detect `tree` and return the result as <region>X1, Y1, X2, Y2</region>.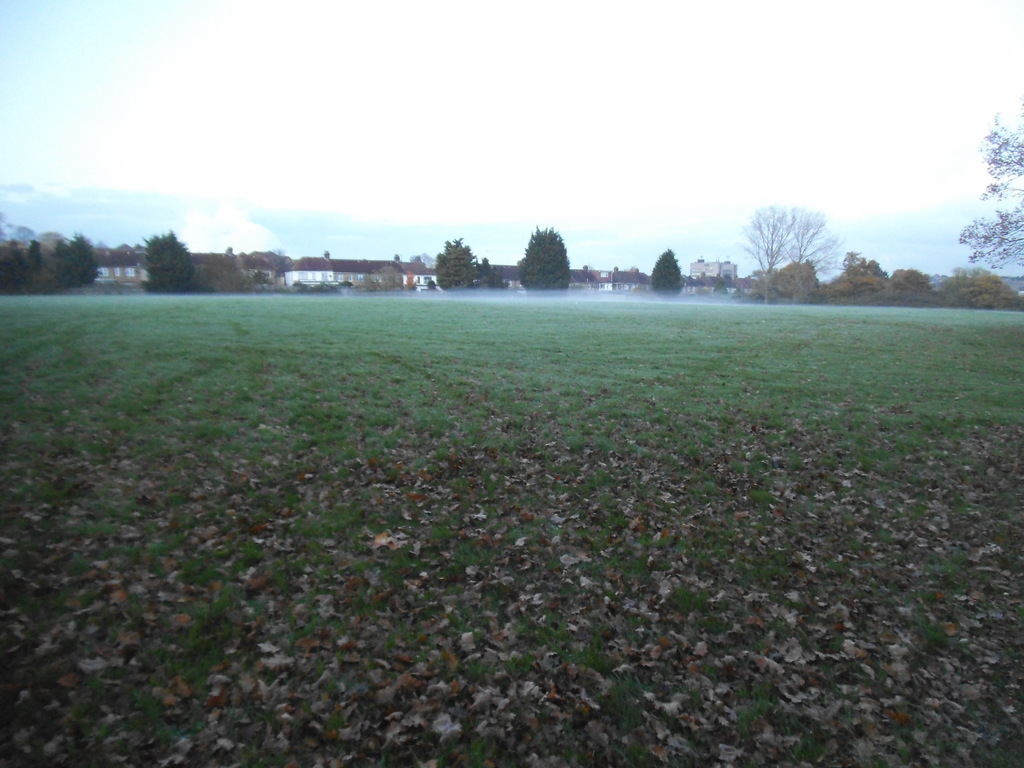
<region>52, 227, 98, 284</region>.
